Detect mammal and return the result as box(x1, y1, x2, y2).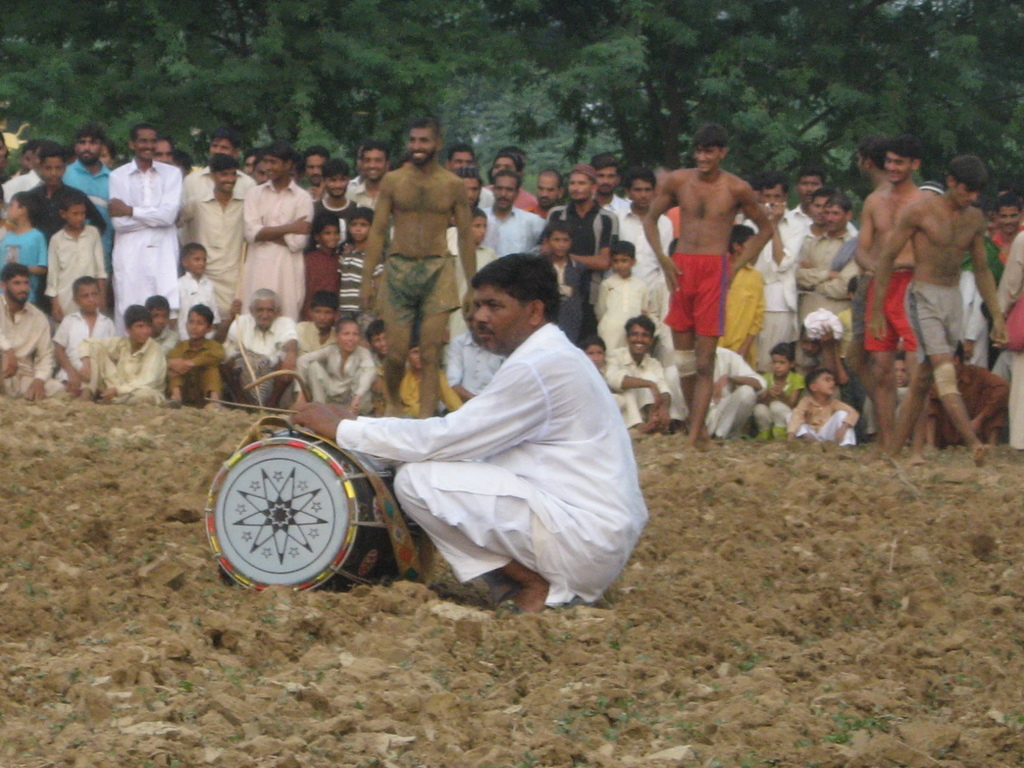
box(173, 303, 227, 400).
